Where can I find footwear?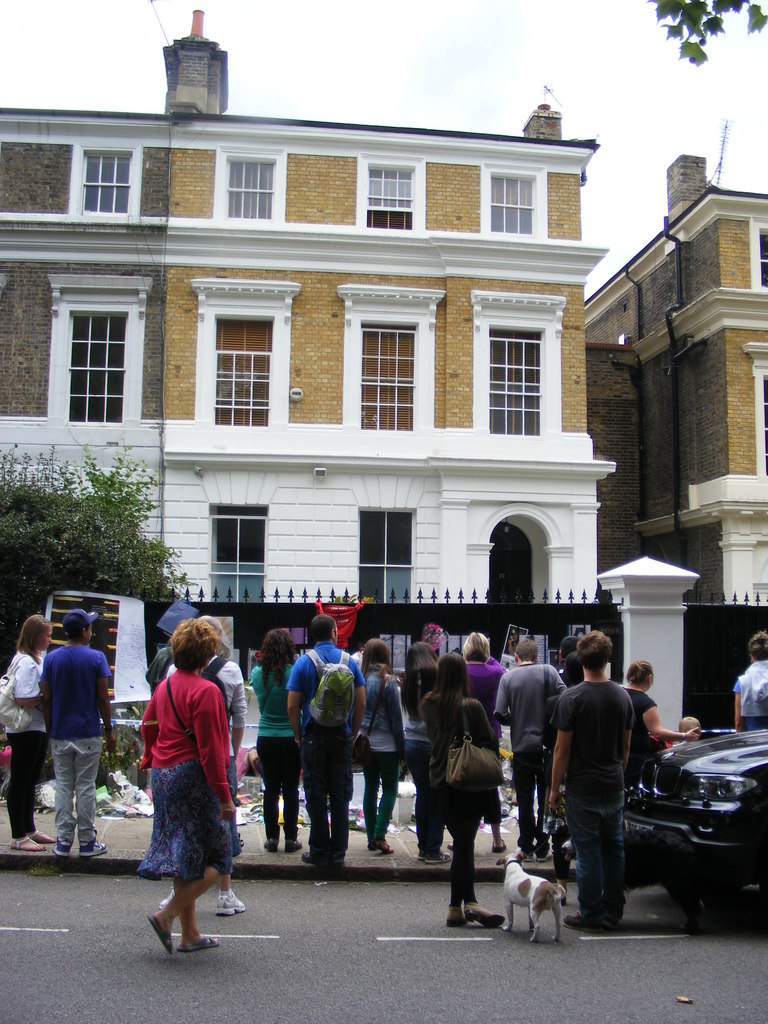
You can find it at (x1=159, y1=888, x2=175, y2=906).
